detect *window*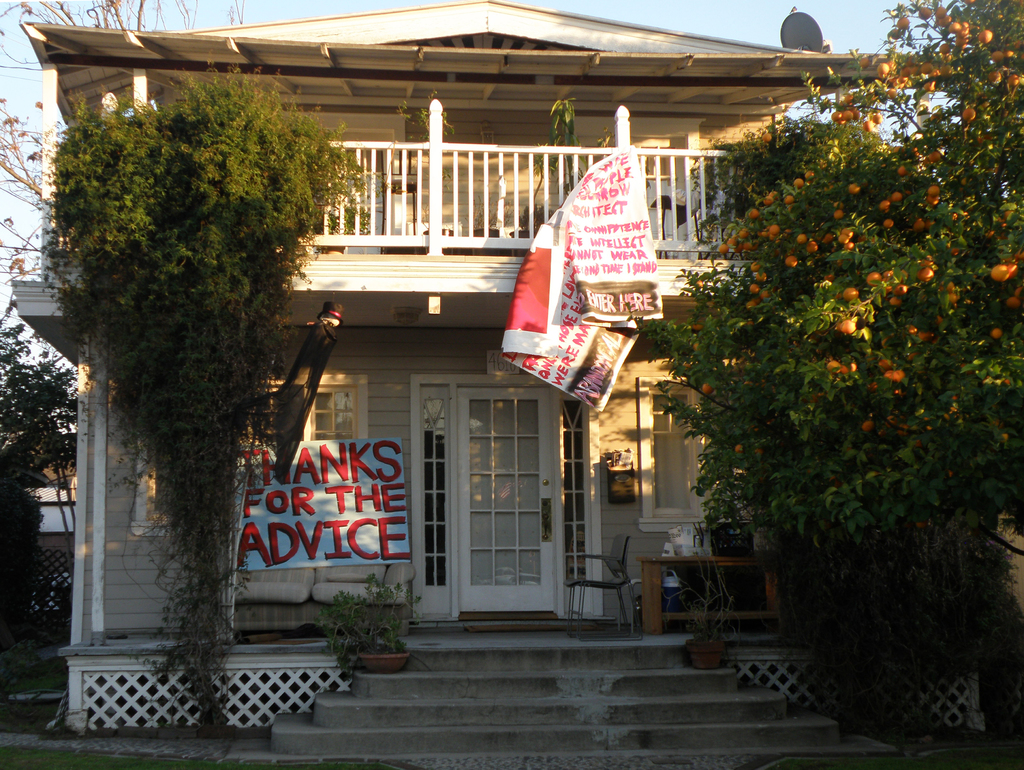
[391,361,557,616]
